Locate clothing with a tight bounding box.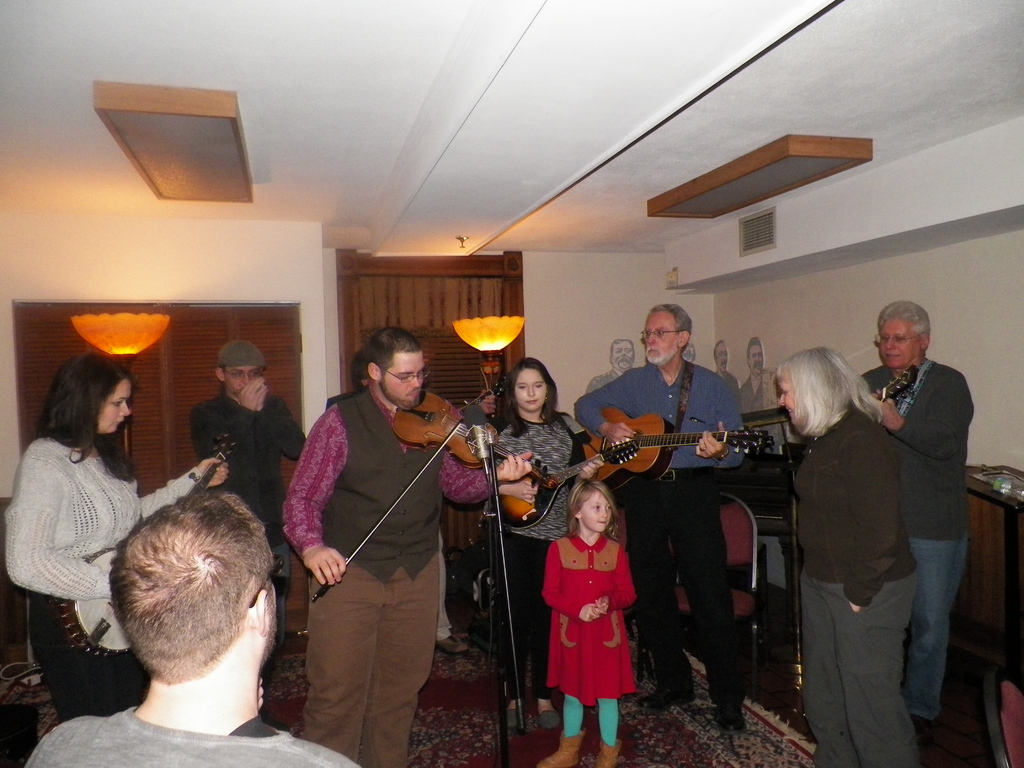
281:380:492:767.
